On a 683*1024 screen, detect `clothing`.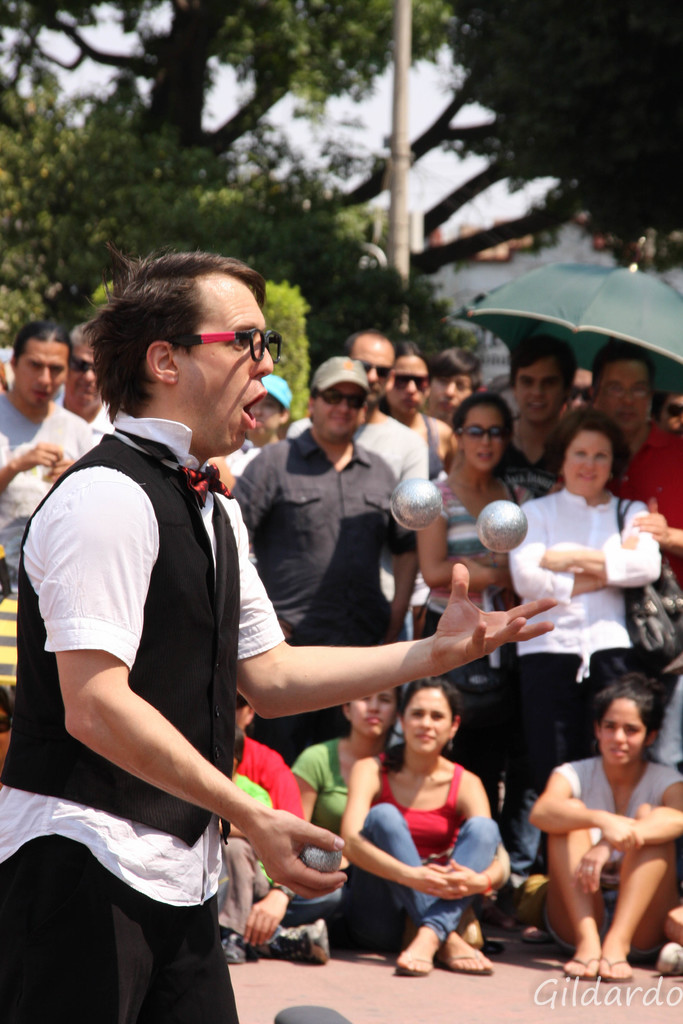
(x1=215, y1=841, x2=313, y2=962).
